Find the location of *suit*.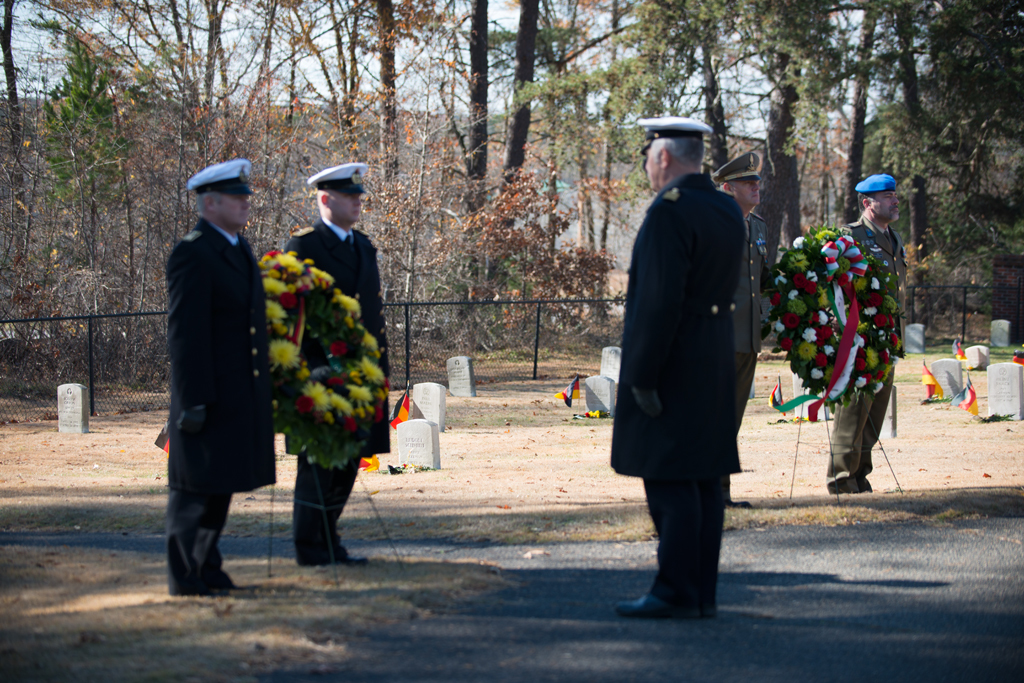
Location: [x1=167, y1=221, x2=276, y2=588].
